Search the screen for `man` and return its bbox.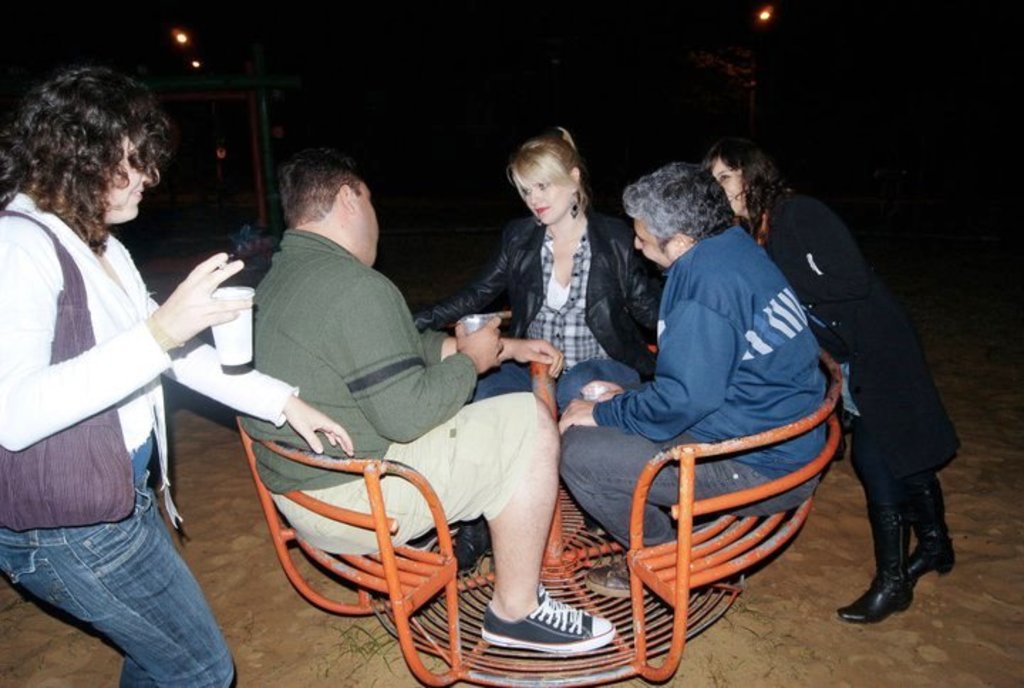
Found: locate(0, 61, 356, 687).
